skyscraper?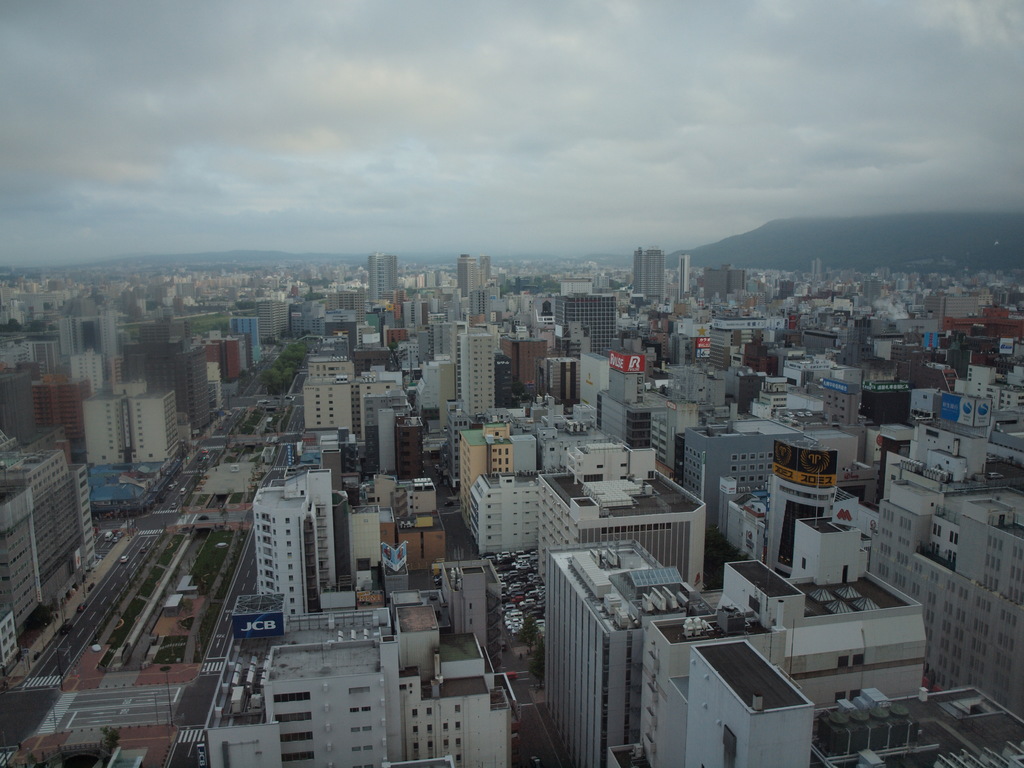
Rect(625, 244, 664, 306)
